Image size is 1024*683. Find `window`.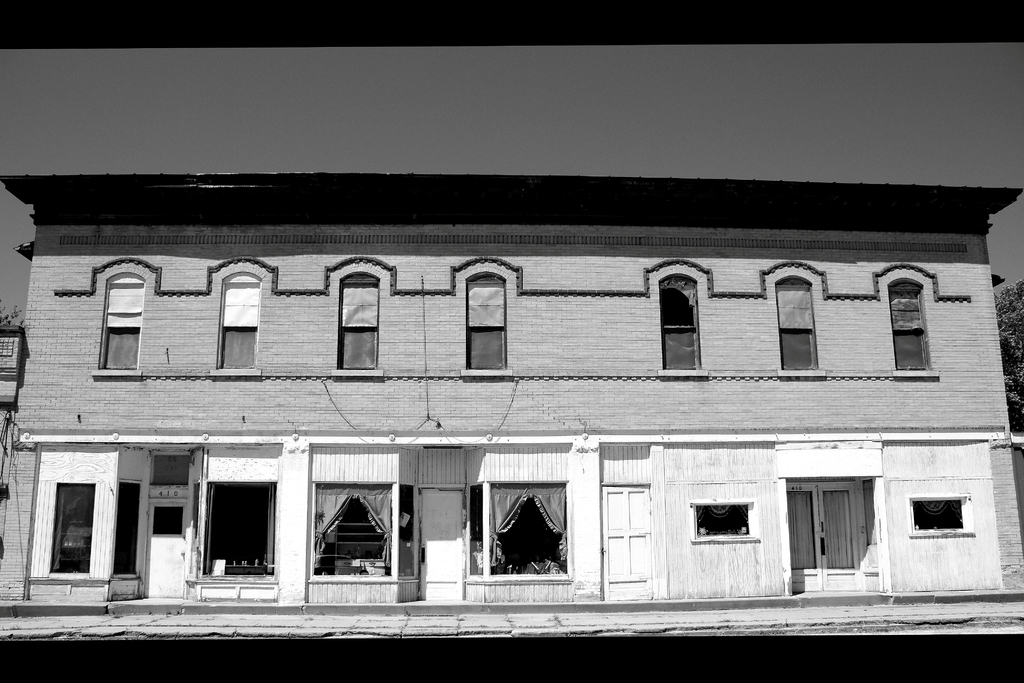
{"x1": 908, "y1": 498, "x2": 970, "y2": 534}.
